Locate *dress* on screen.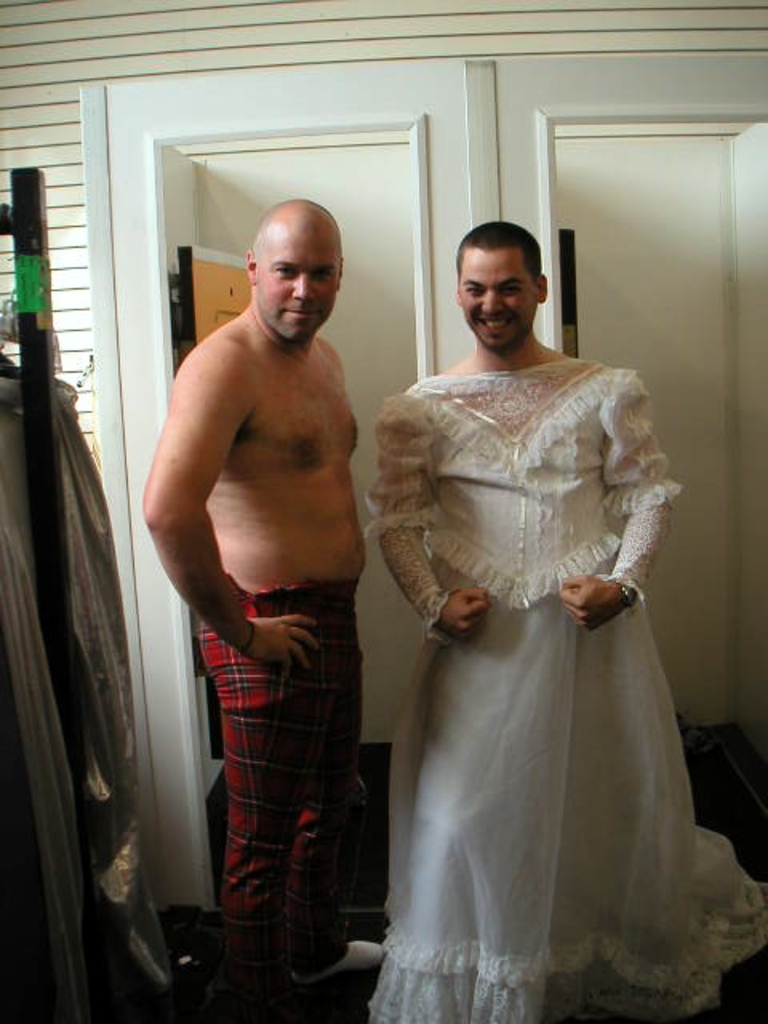
On screen at {"left": 370, "top": 411, "right": 694, "bottom": 1019}.
